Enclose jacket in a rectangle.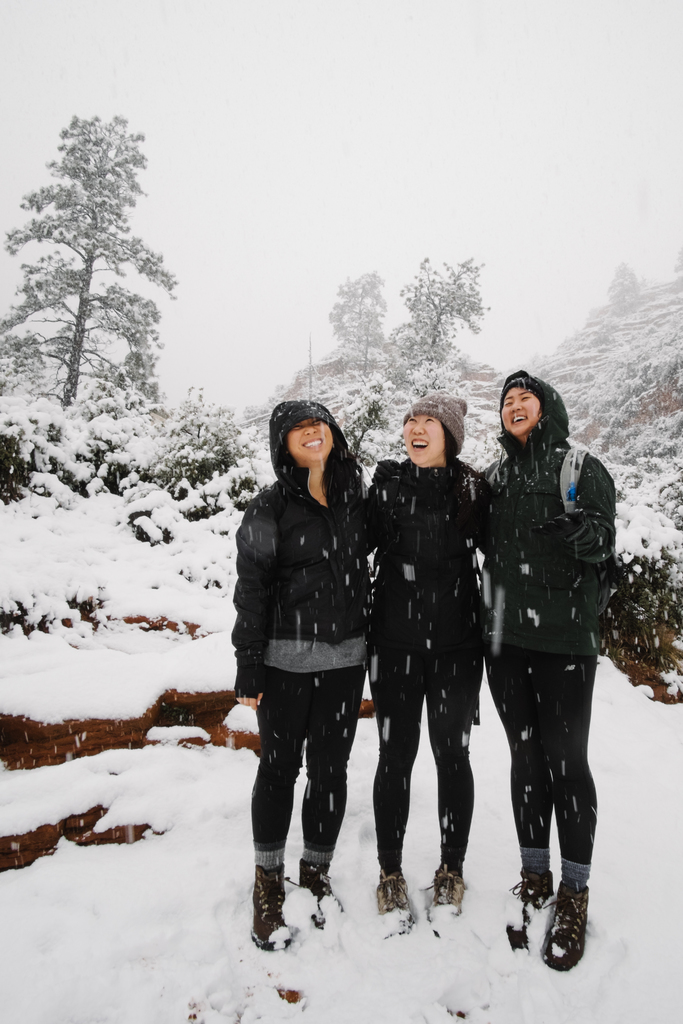
(x1=236, y1=399, x2=385, y2=684).
